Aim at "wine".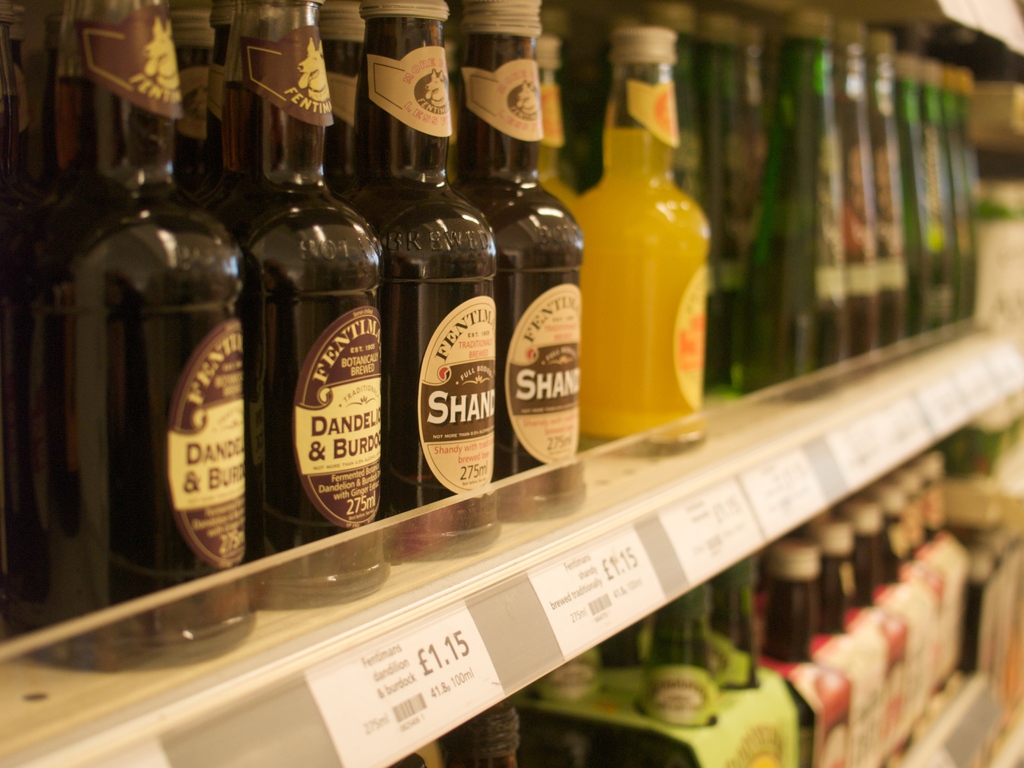
Aimed at 236, 77, 383, 582.
